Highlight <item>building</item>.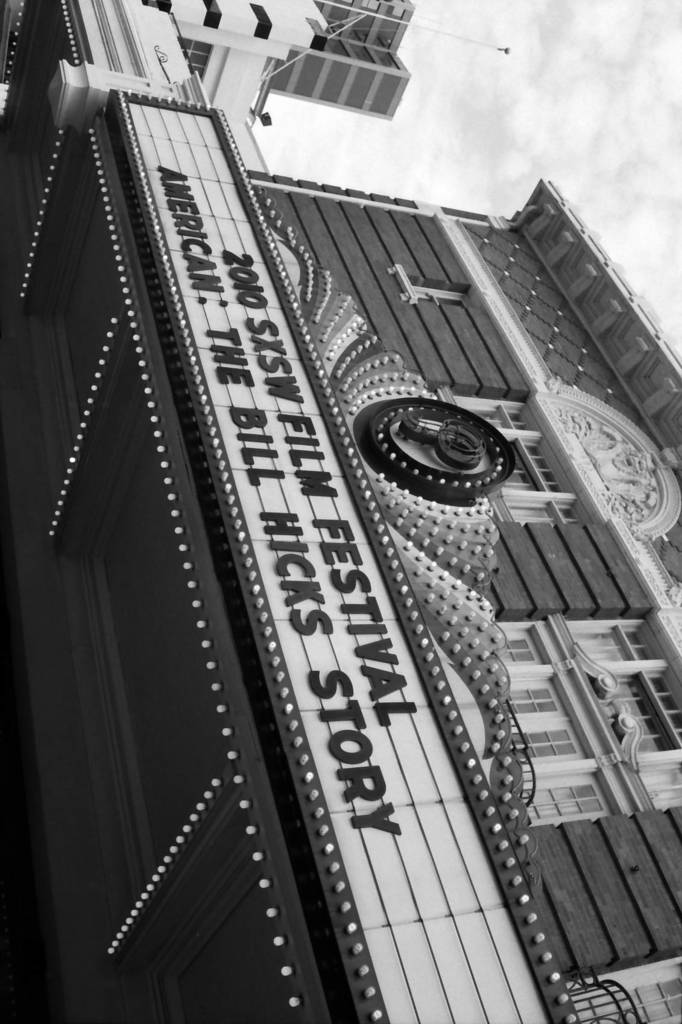
Highlighted region: [x1=261, y1=0, x2=414, y2=123].
